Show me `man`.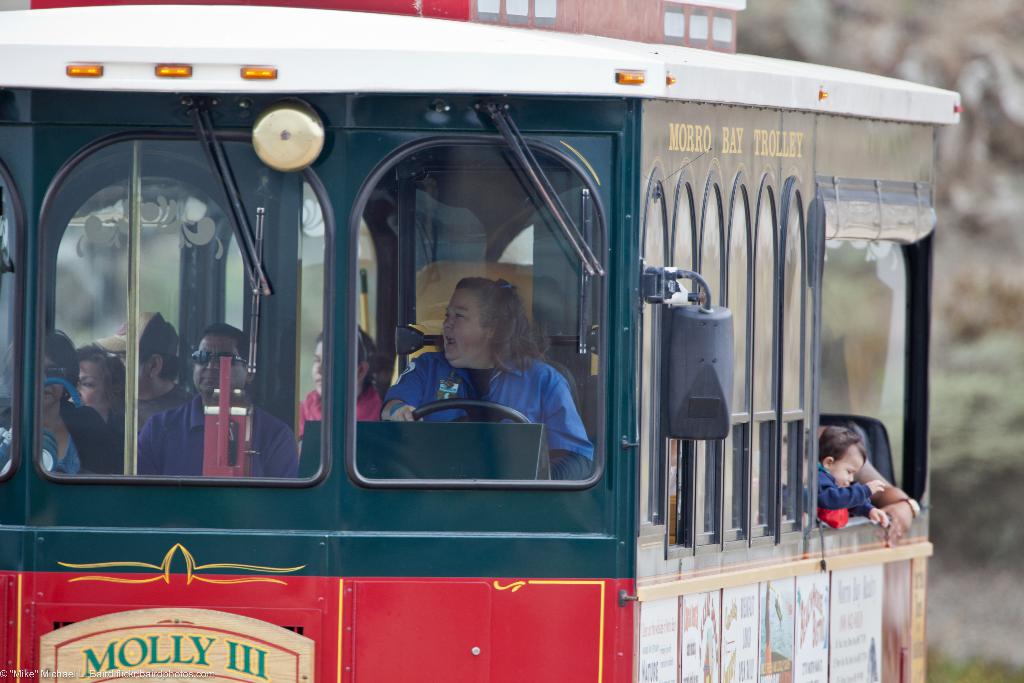
`man` is here: box=[134, 321, 296, 479].
